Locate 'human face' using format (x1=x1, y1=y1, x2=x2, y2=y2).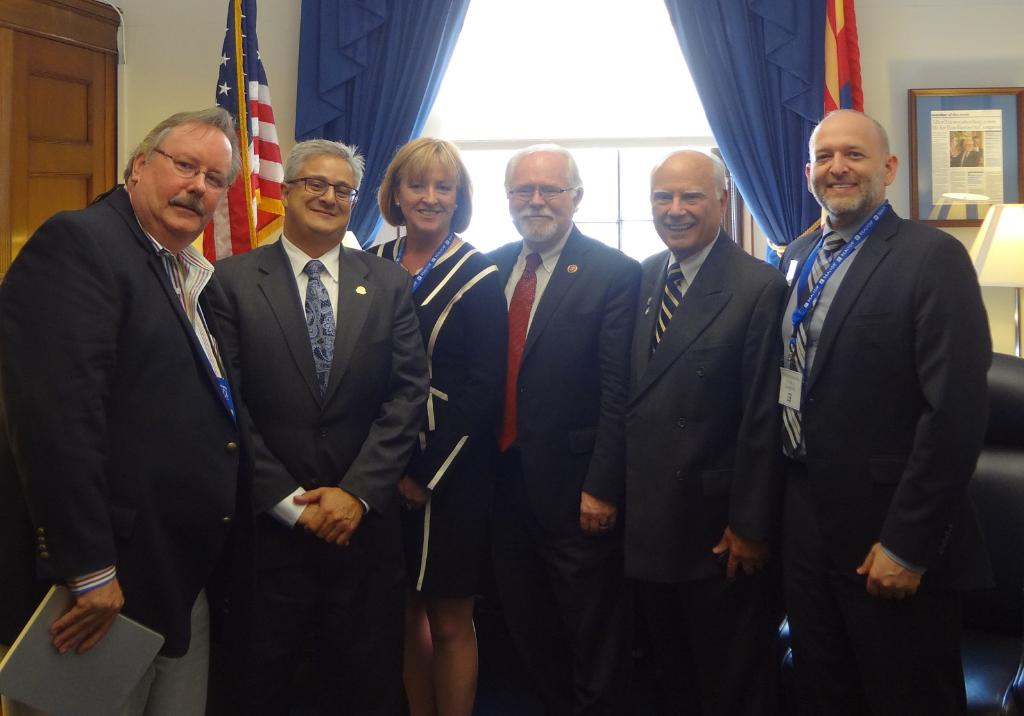
(x1=810, y1=116, x2=890, y2=215).
